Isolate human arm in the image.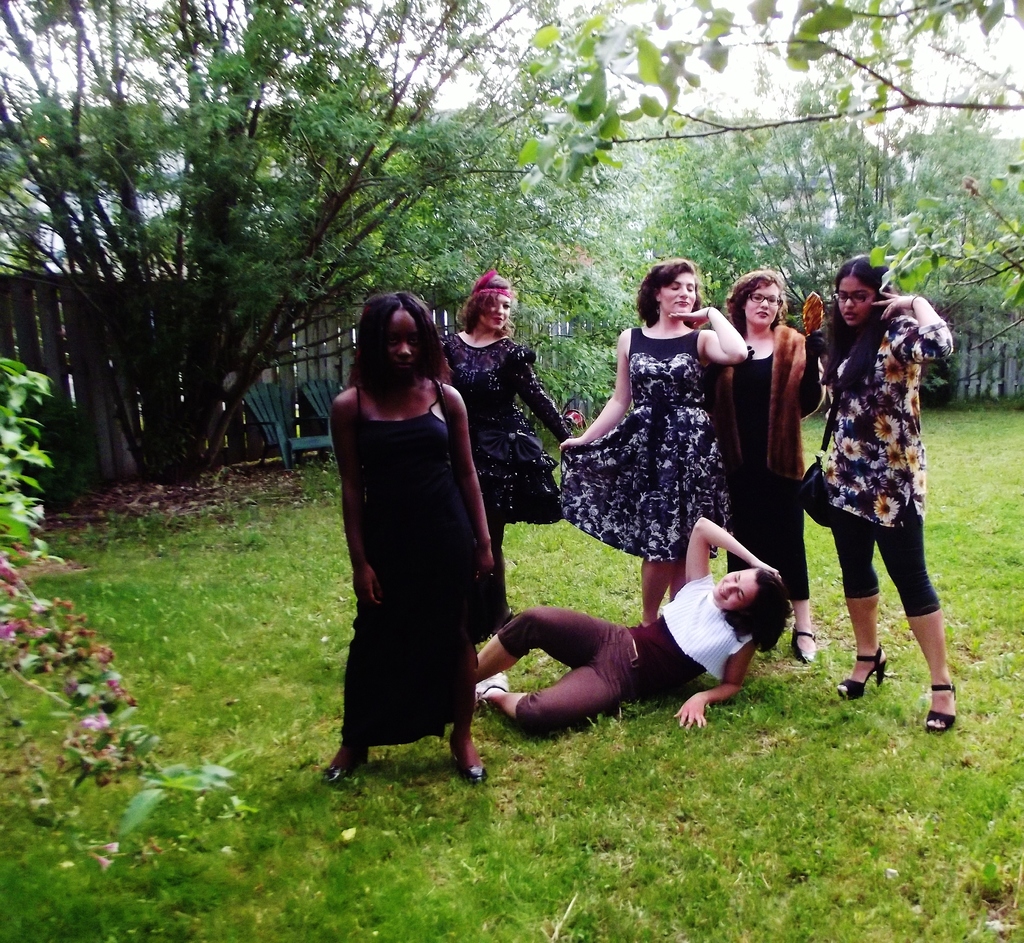
Isolated region: <box>334,389,385,611</box>.
